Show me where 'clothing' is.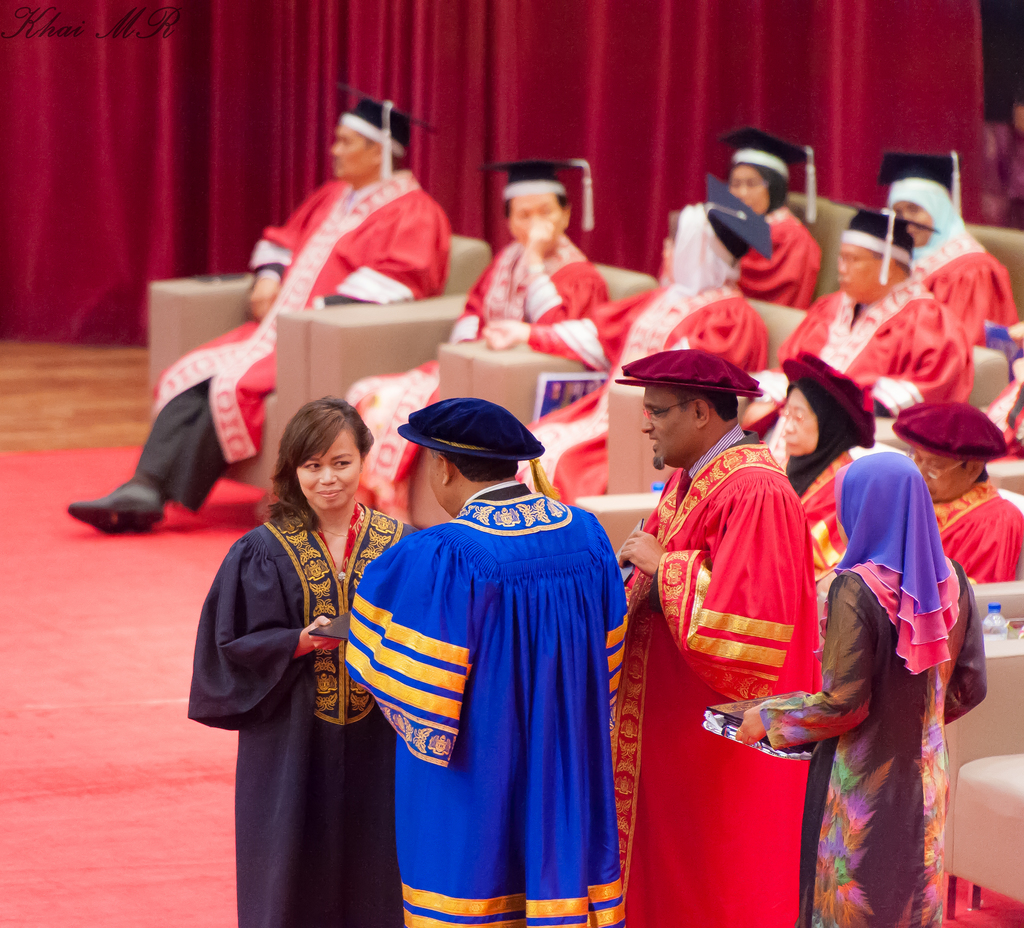
'clothing' is at {"x1": 752, "y1": 433, "x2": 987, "y2": 927}.
